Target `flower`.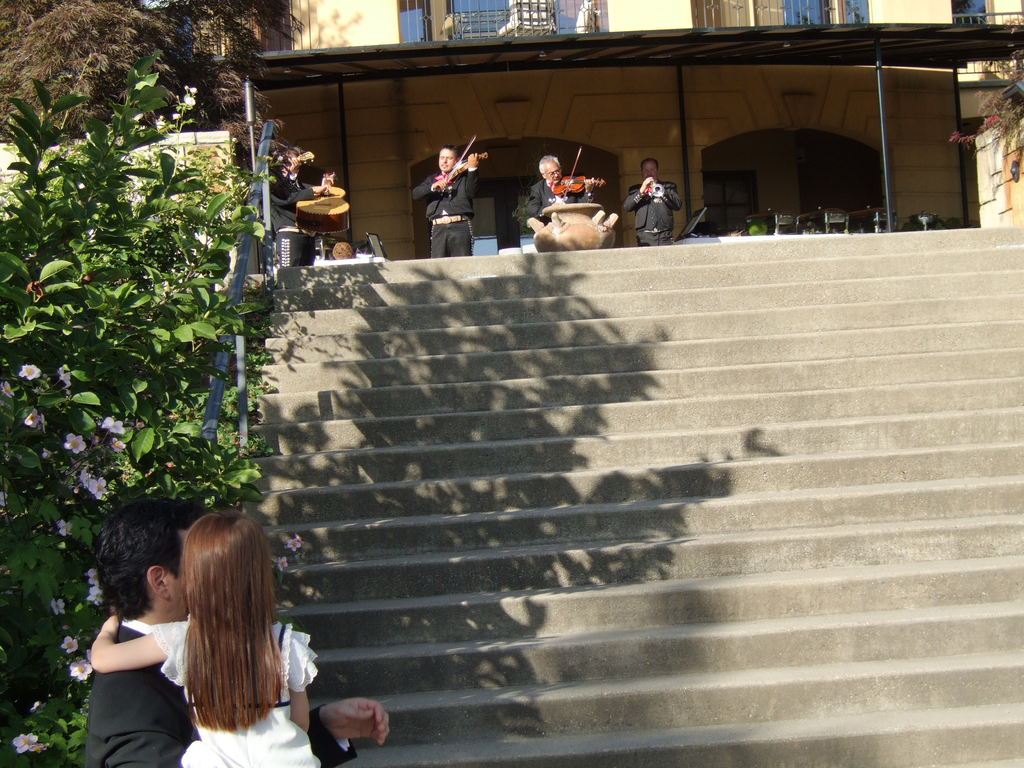
Target region: select_region(278, 552, 289, 571).
